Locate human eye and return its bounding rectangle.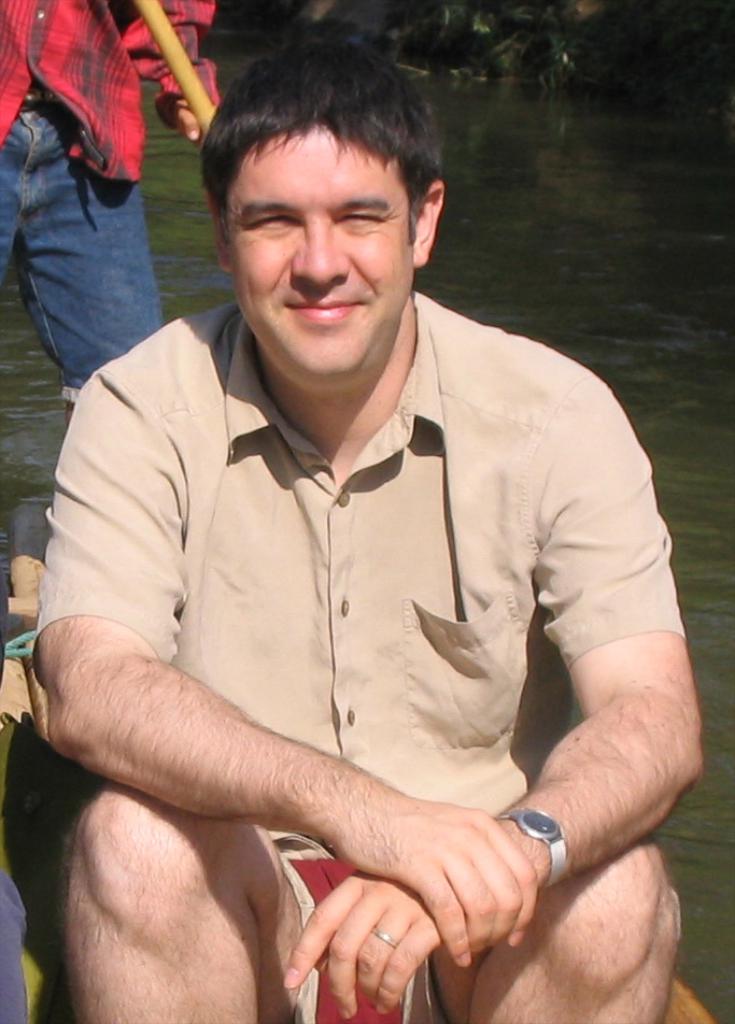
box(248, 213, 299, 227).
